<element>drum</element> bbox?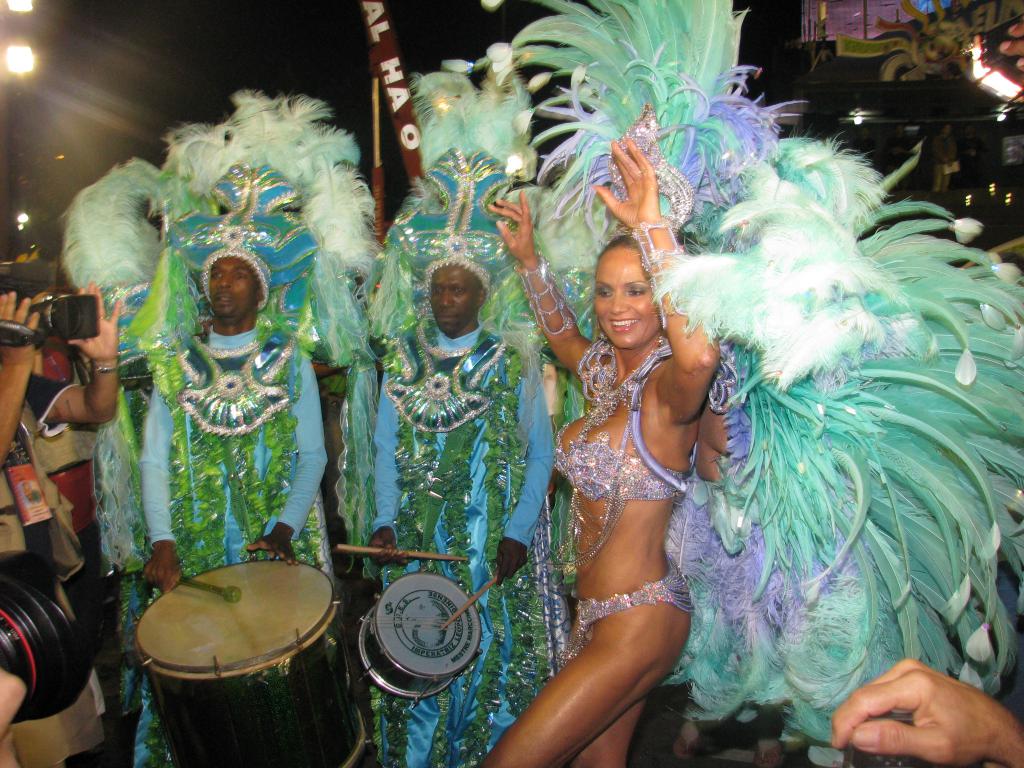
bbox=[357, 572, 484, 709]
